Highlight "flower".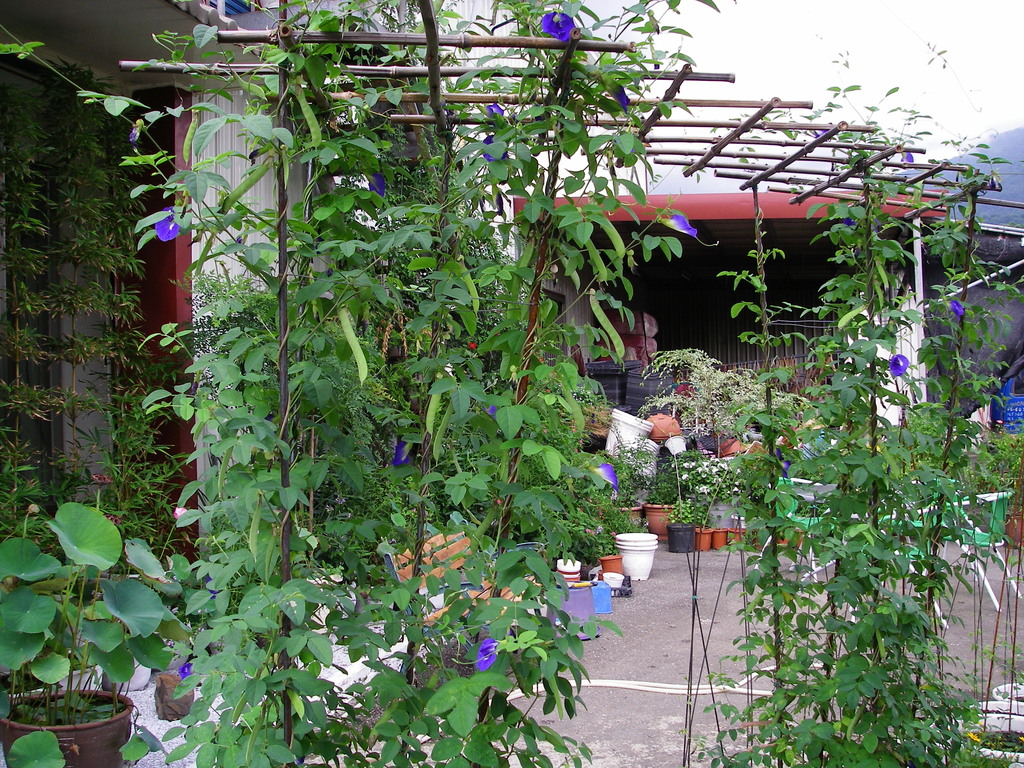
Highlighted region: box=[601, 80, 632, 114].
